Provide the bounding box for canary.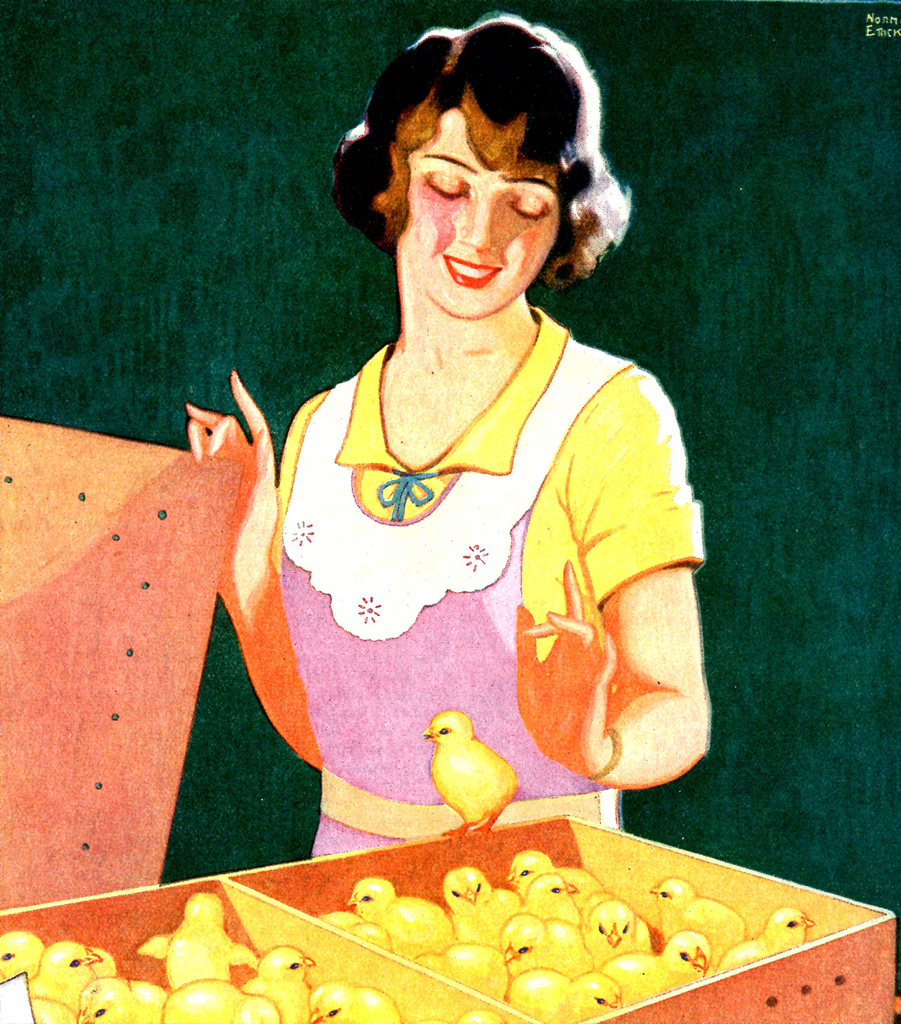
pyautogui.locateOnScreen(511, 872, 583, 931).
